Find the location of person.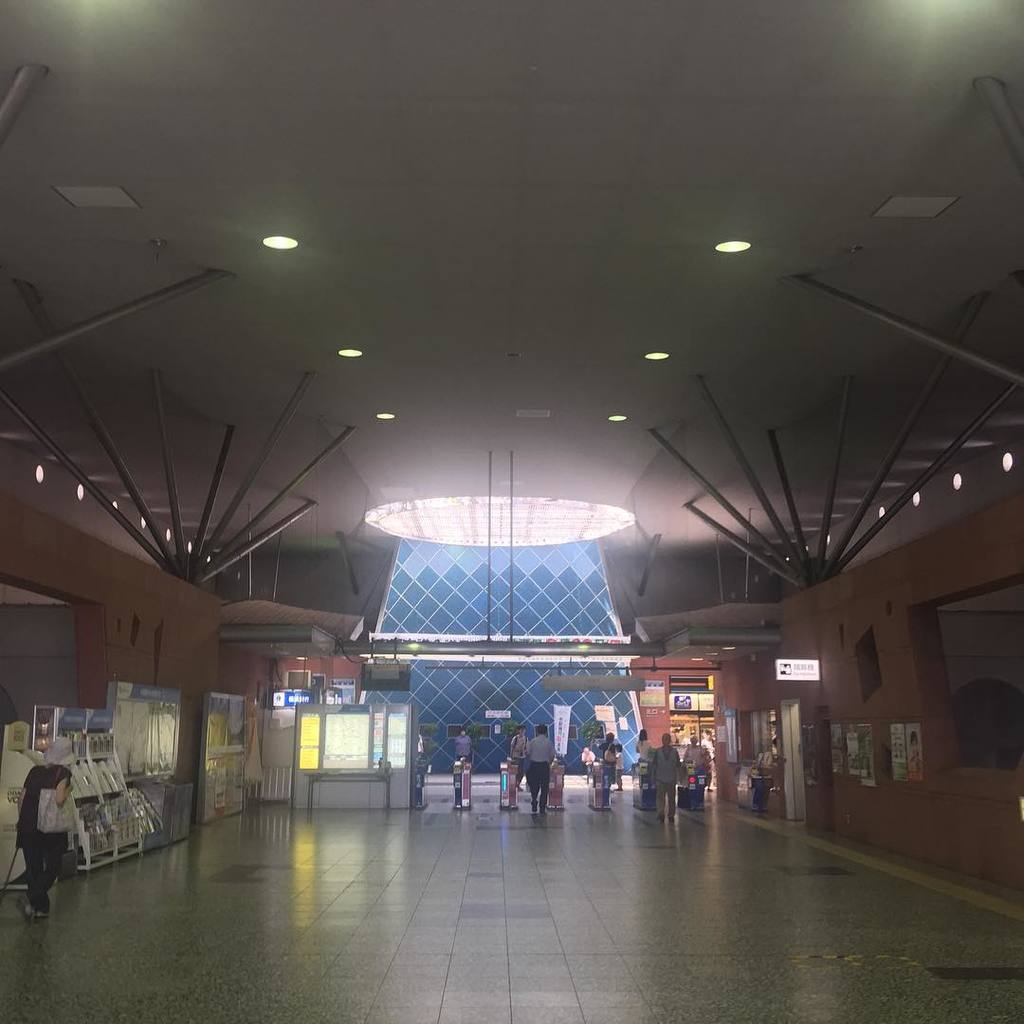
Location: crop(525, 725, 558, 814).
